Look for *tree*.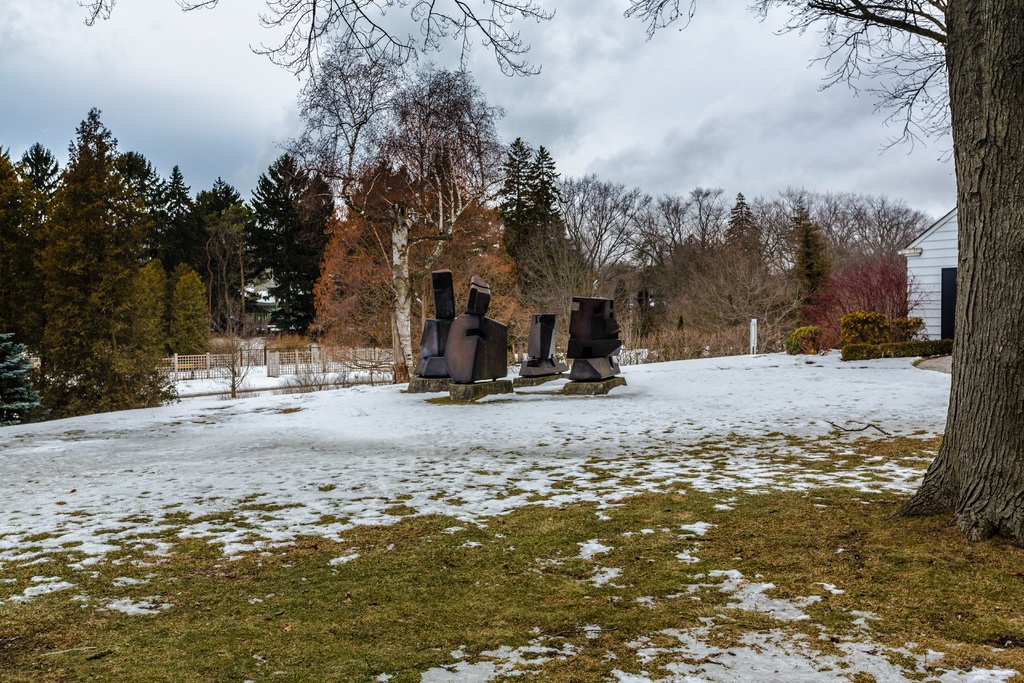
Found: 161 165 202 259.
